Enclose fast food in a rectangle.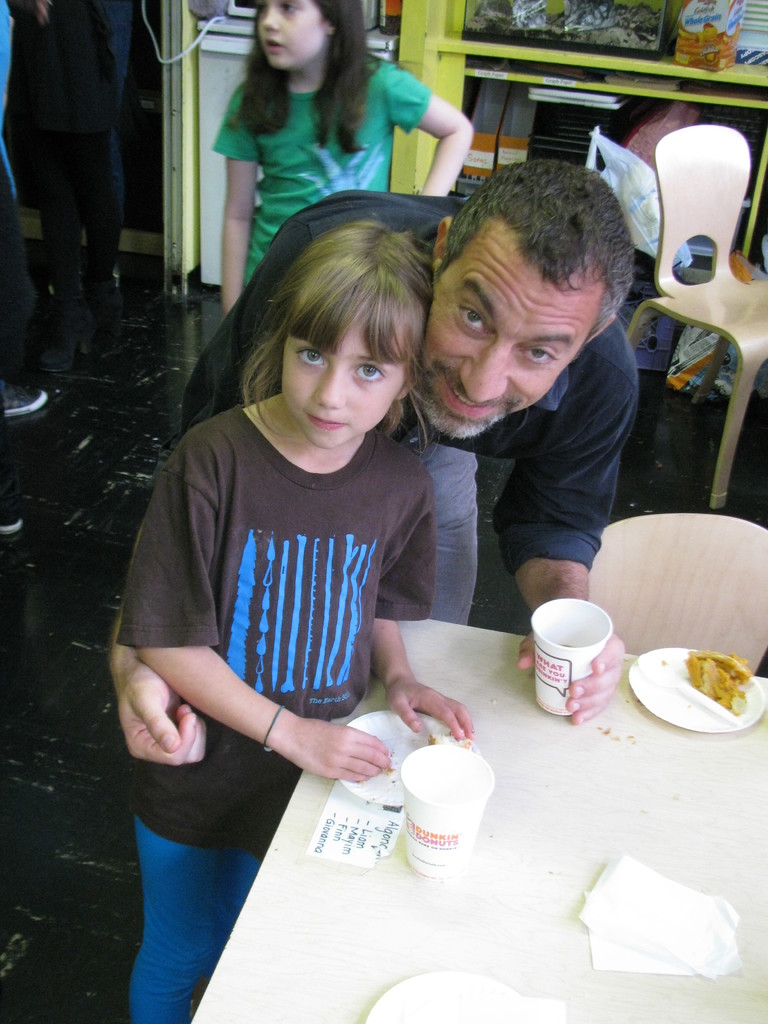
select_region(684, 644, 754, 712).
